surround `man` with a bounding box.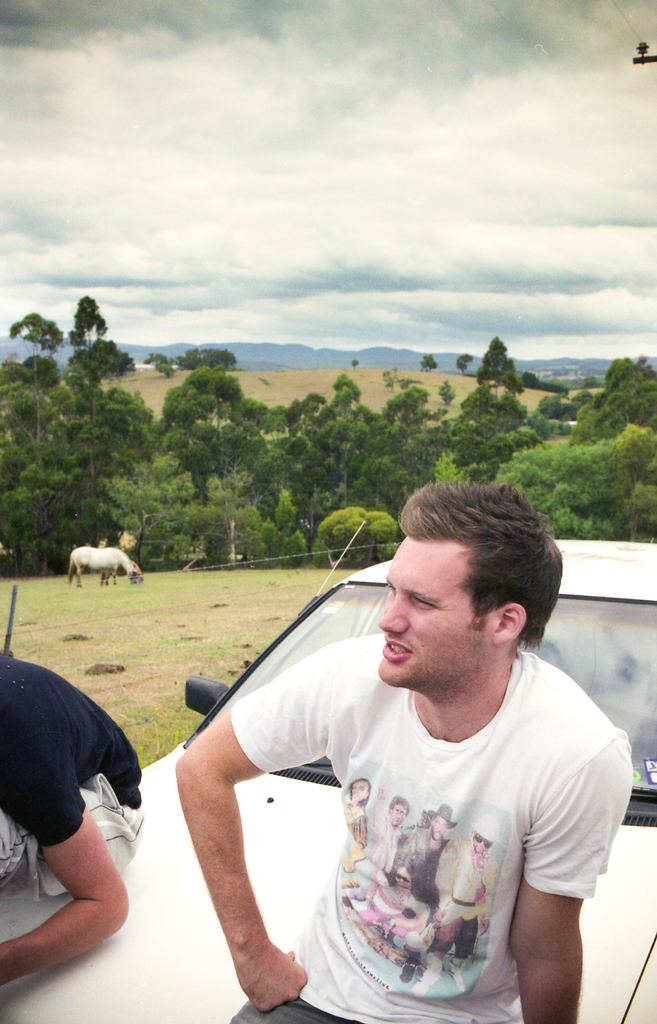
[387, 797, 465, 913].
